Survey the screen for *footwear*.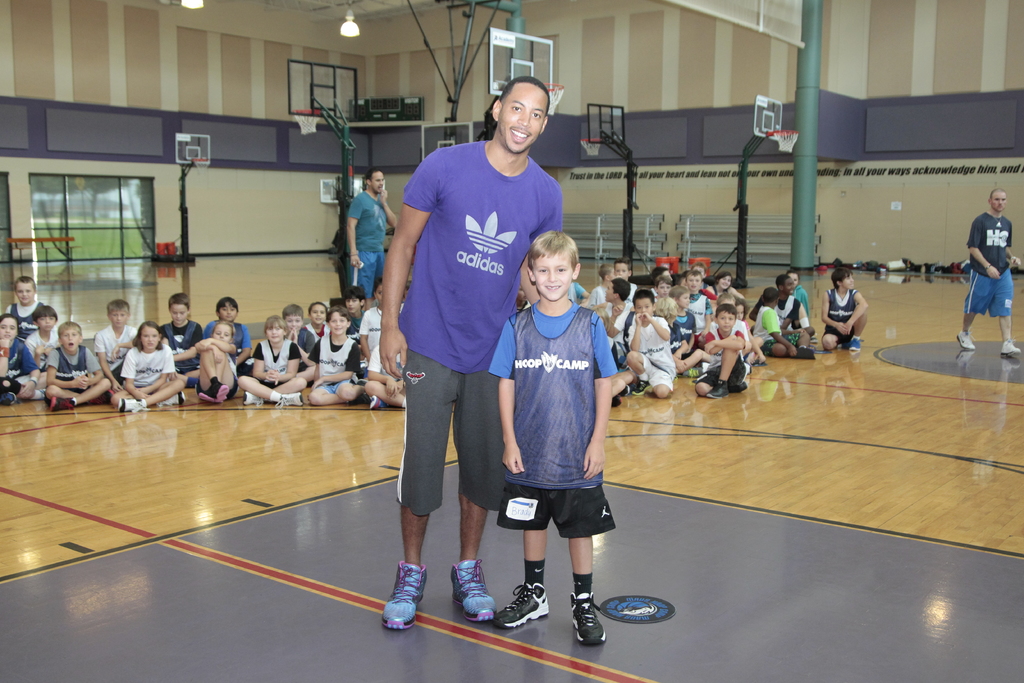
Survey found: x1=243, y1=392, x2=264, y2=404.
